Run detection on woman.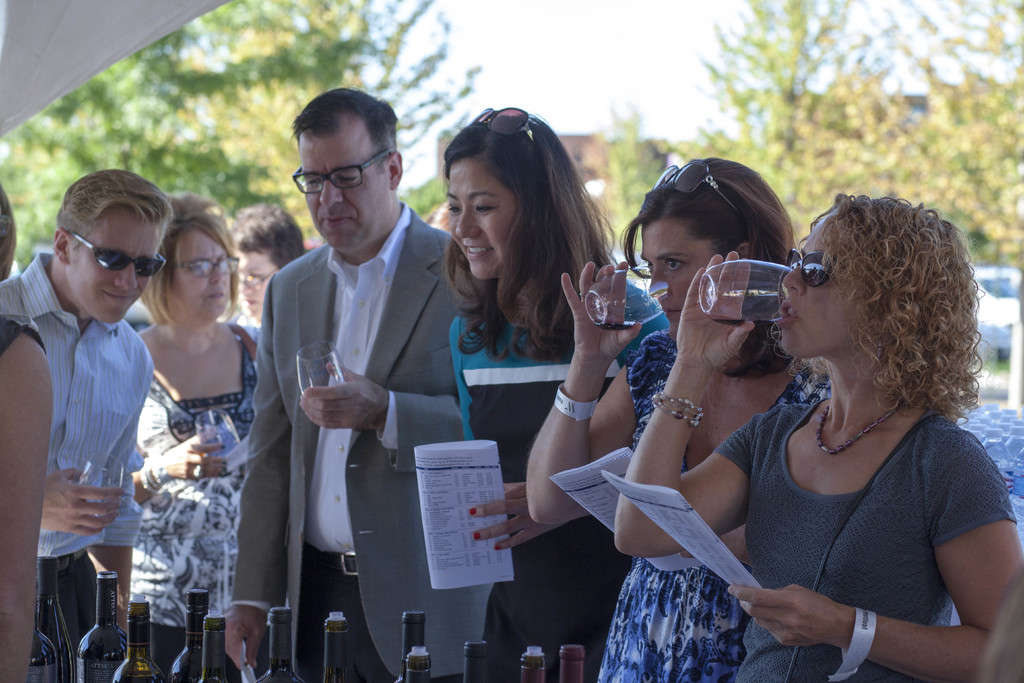
Result: 527 145 850 682.
